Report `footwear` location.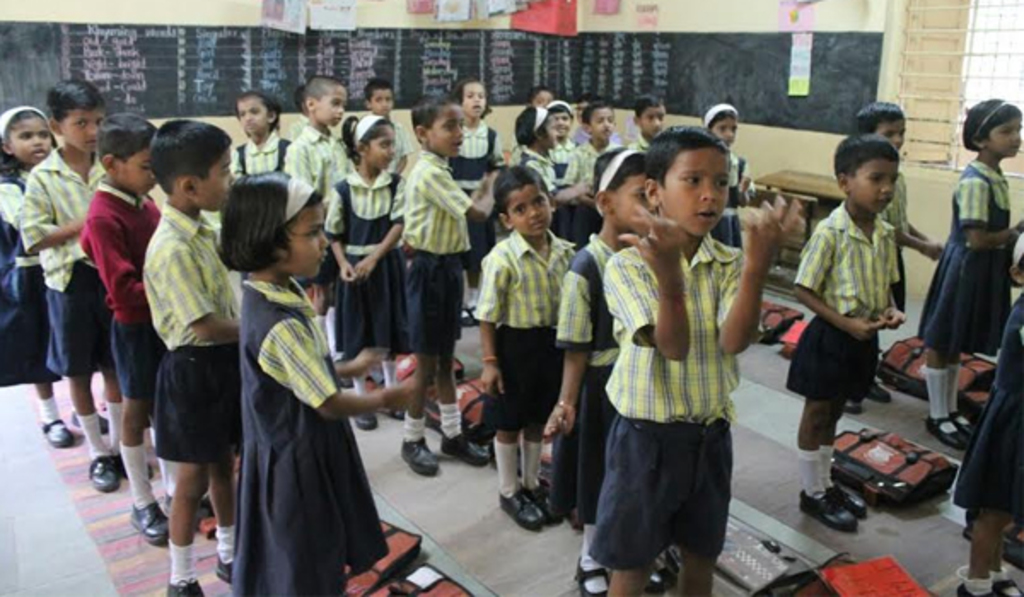
Report: (870, 374, 896, 403).
